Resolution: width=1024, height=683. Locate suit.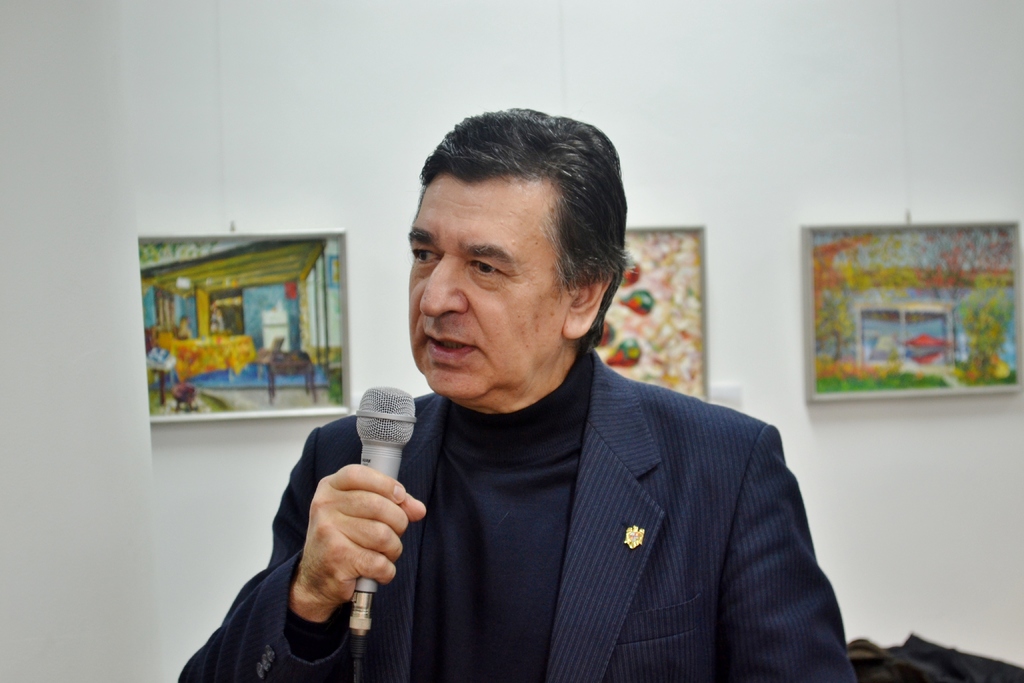
x1=321 y1=302 x2=838 y2=668.
